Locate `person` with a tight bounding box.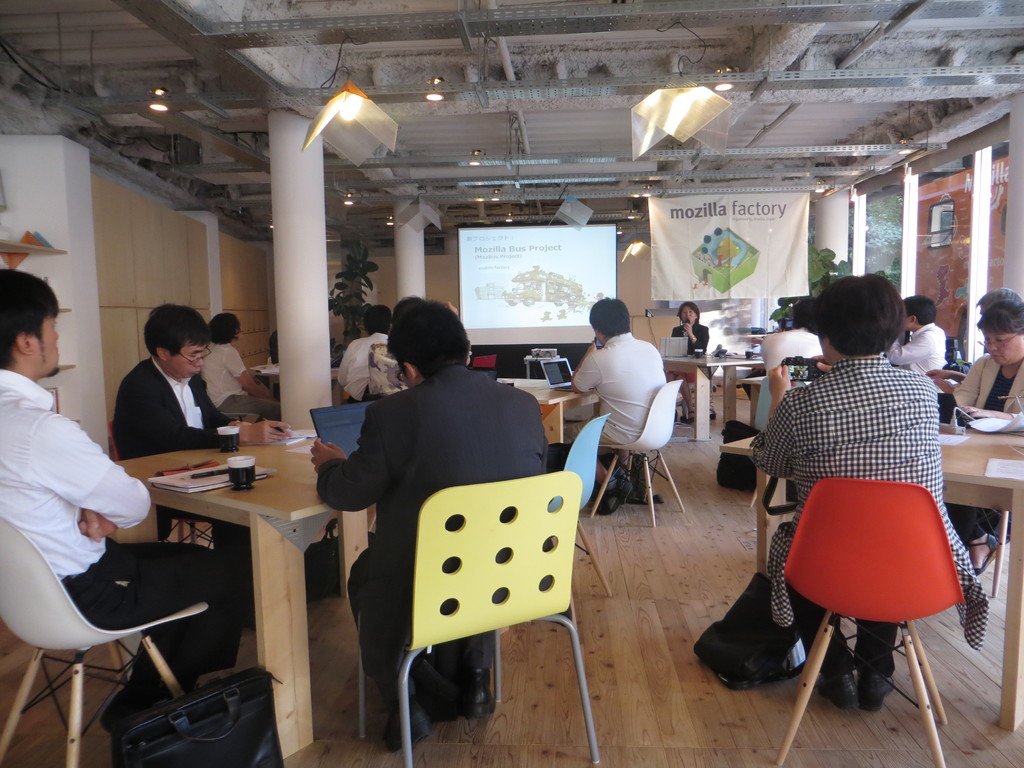
(left=107, top=303, right=292, bottom=556).
